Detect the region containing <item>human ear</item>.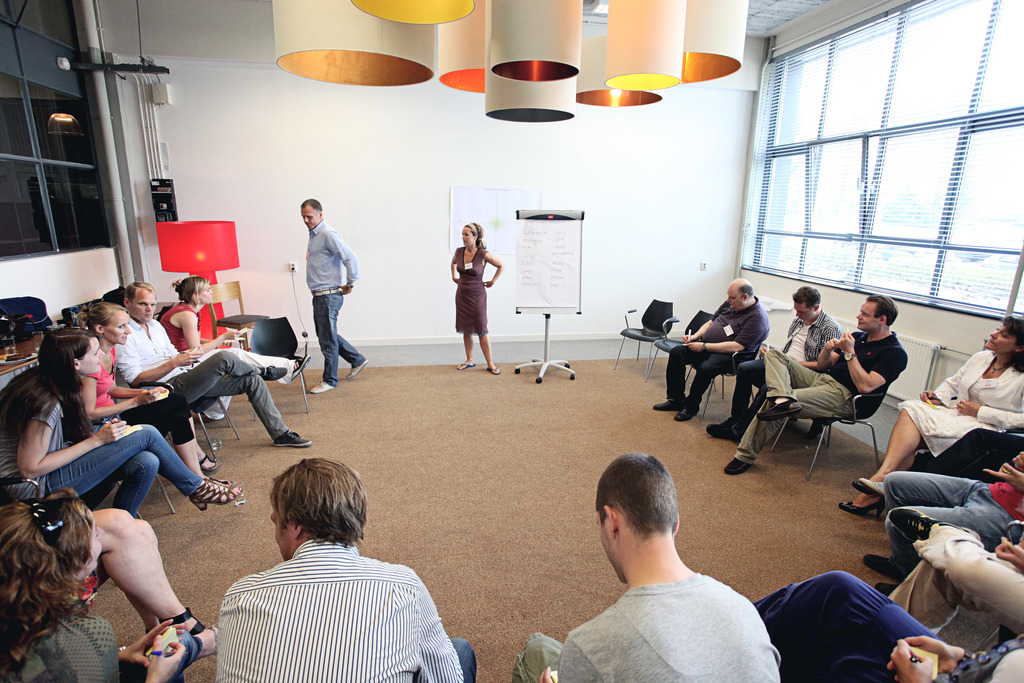
292 516 301 536.
